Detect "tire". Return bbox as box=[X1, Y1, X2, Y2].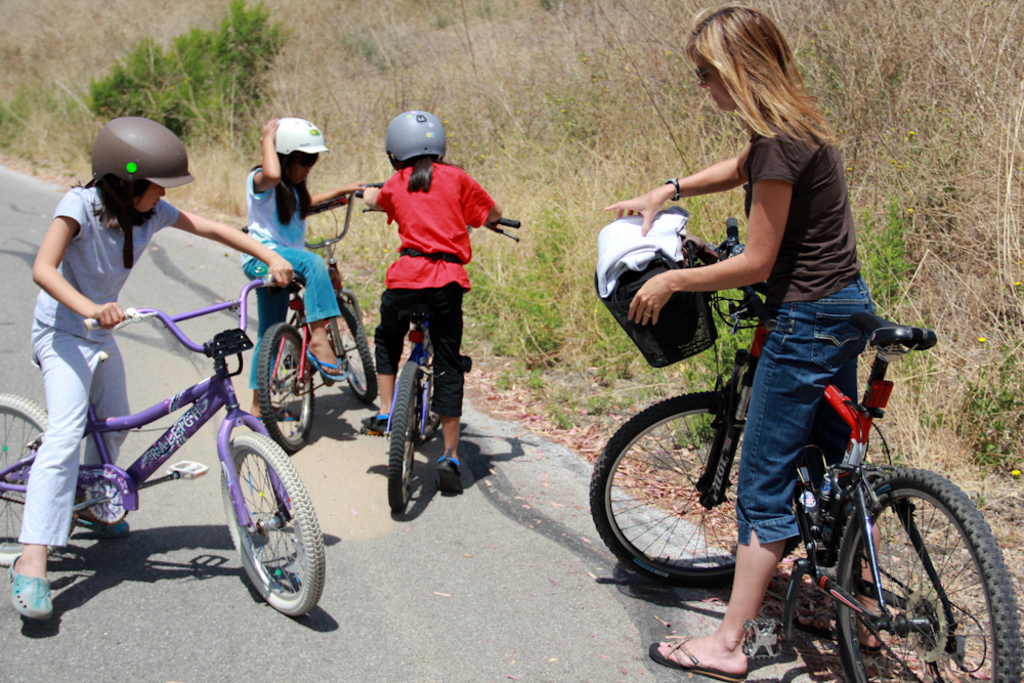
box=[256, 323, 317, 454].
